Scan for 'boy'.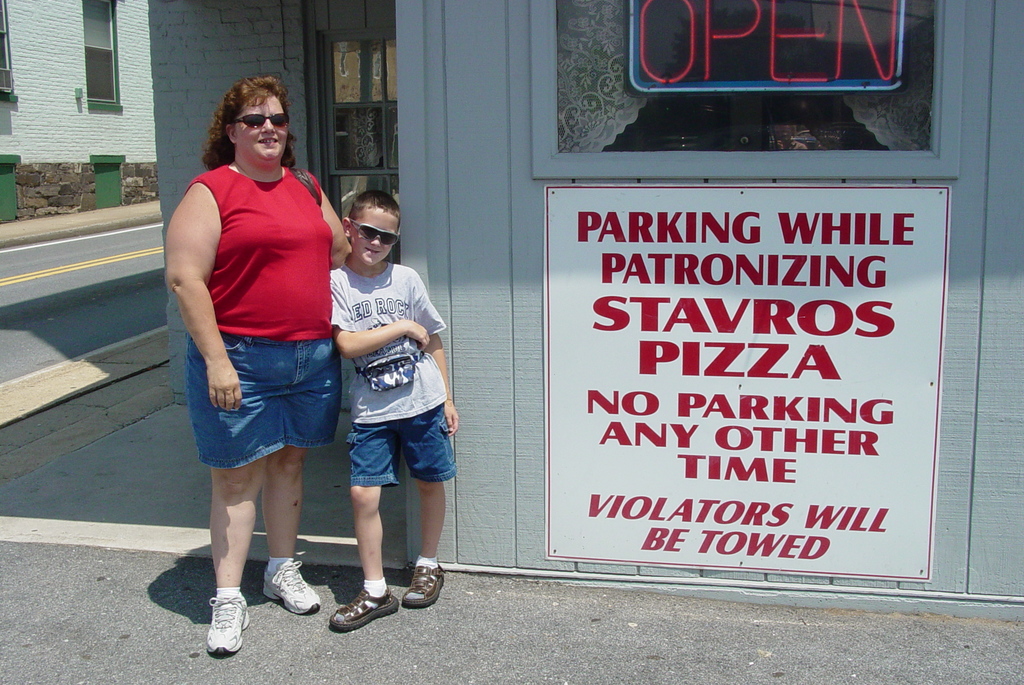
Scan result: 316 175 454 625.
